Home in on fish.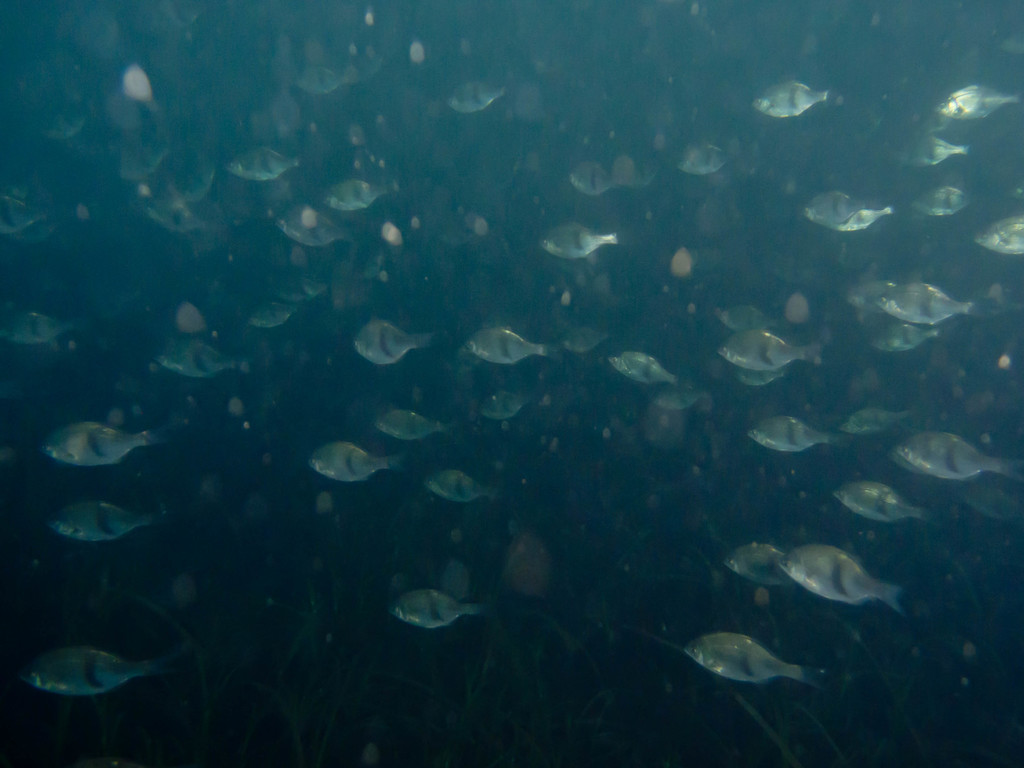
Homed in at 52/494/165/546.
